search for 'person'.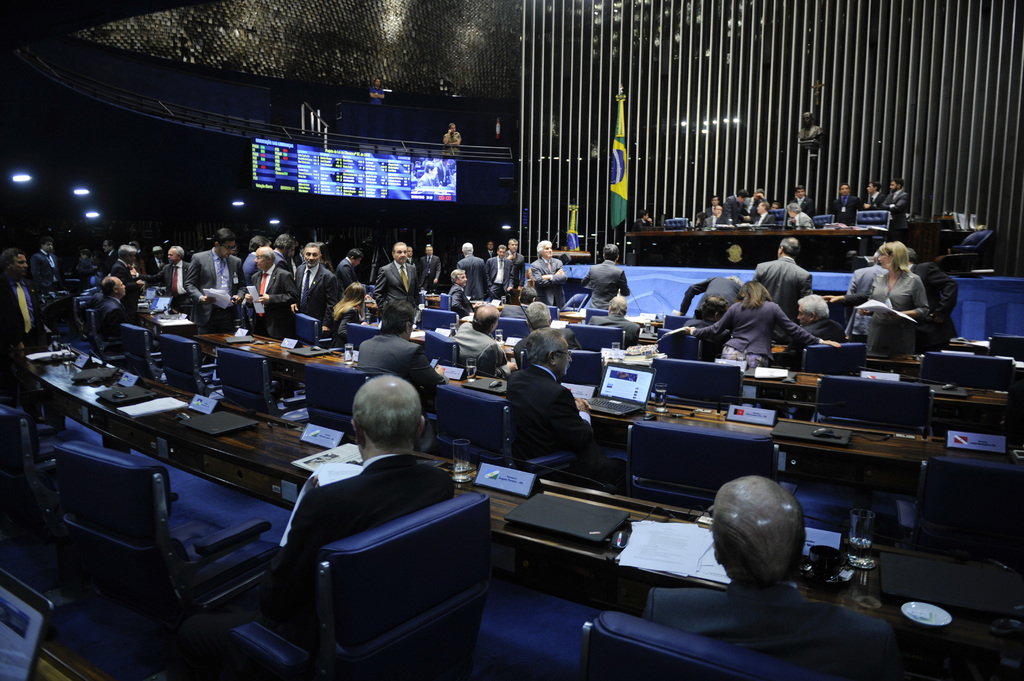
Found at bbox(792, 184, 817, 216).
